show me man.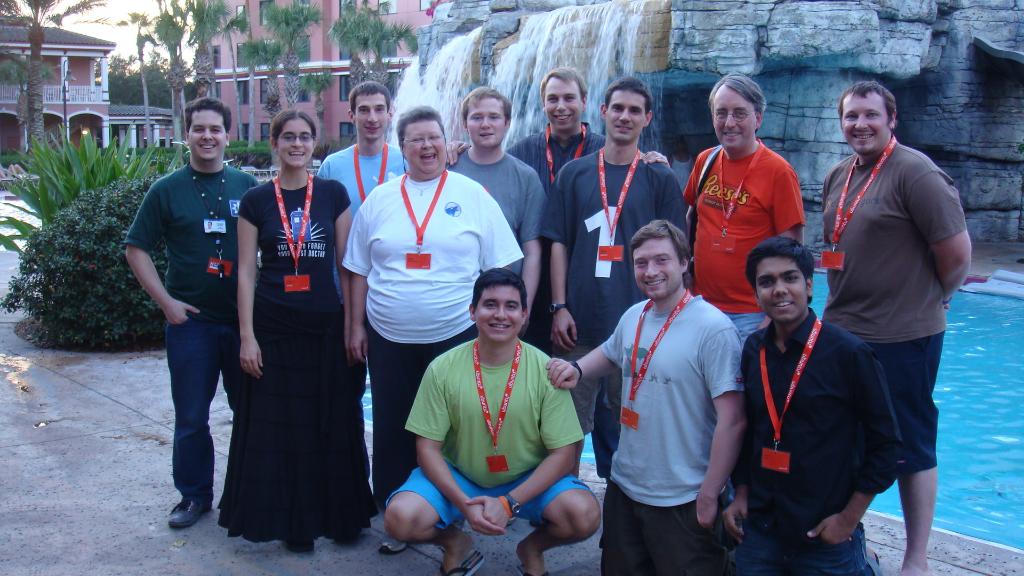
man is here: detection(542, 76, 689, 482).
